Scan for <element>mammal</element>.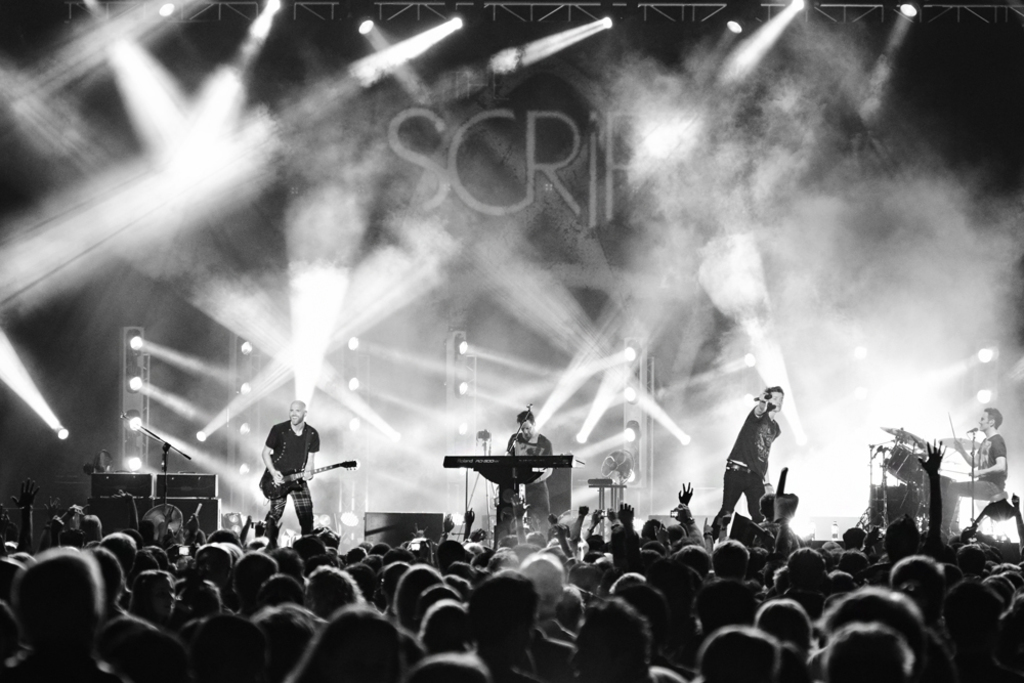
Scan result: (508,409,549,521).
